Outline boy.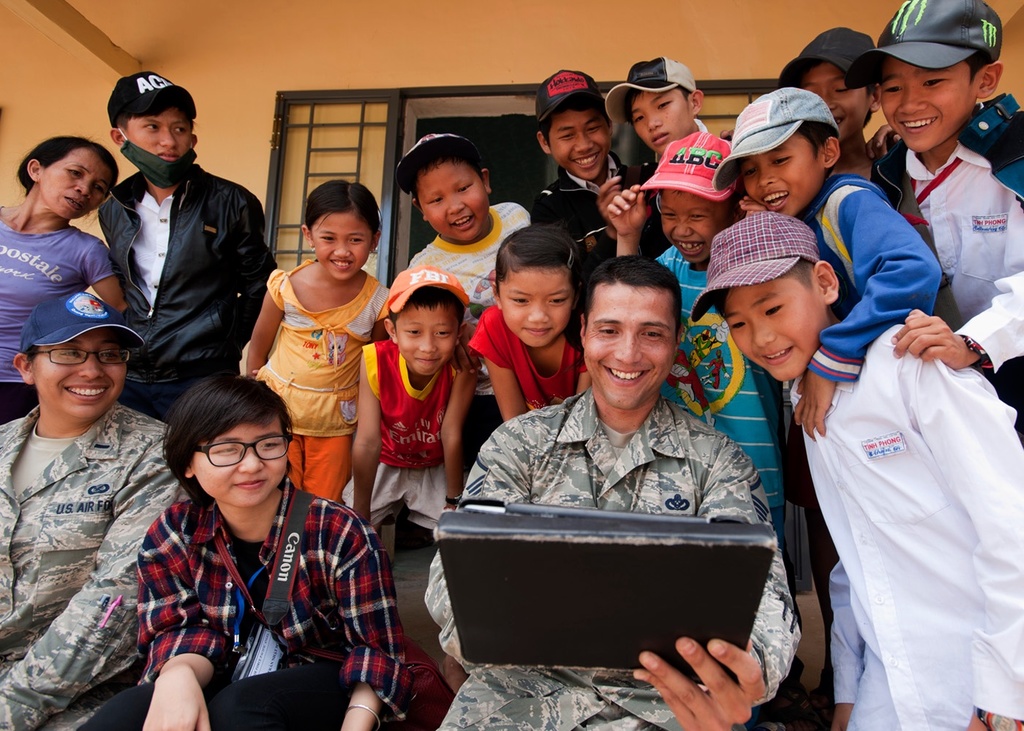
Outline: bbox=(848, 0, 1023, 425).
